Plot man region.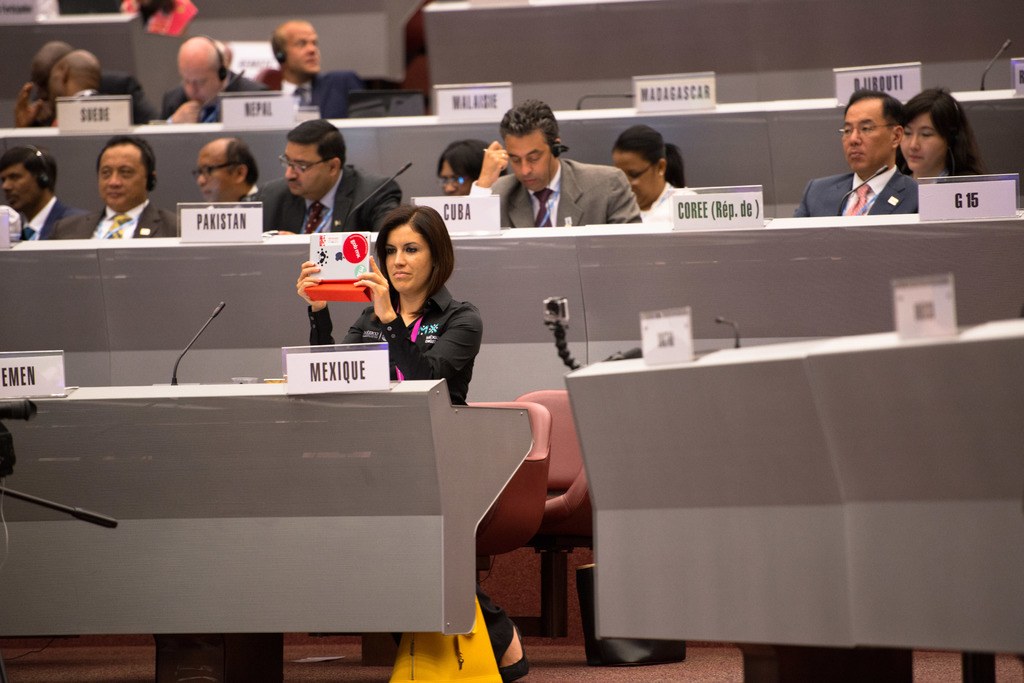
Plotted at BBox(59, 131, 165, 239).
